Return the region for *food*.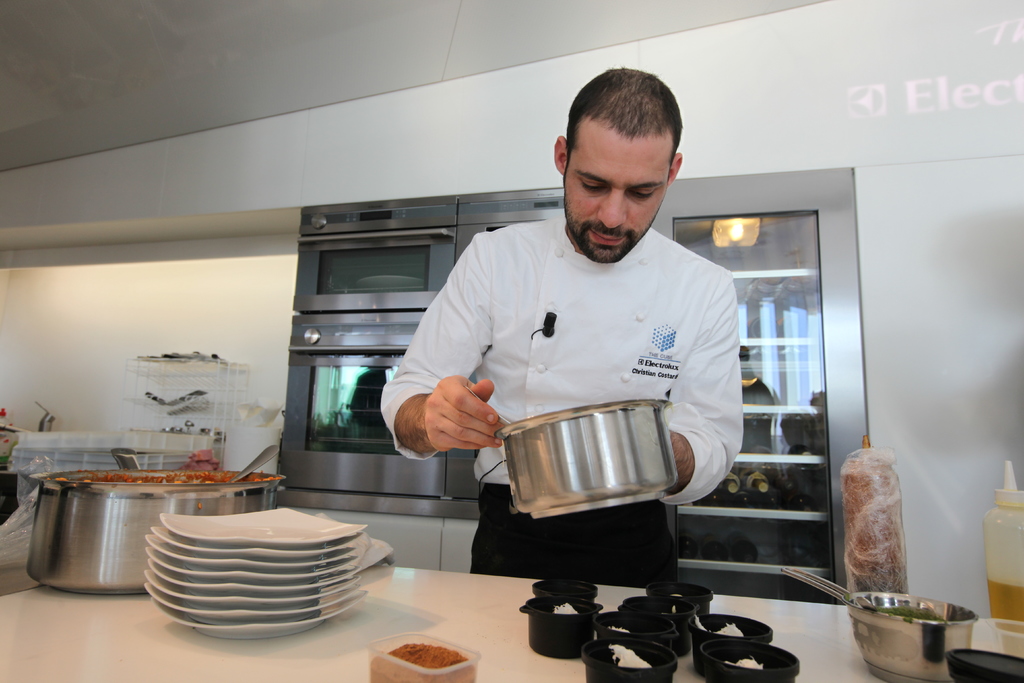
bbox=[871, 603, 947, 629].
